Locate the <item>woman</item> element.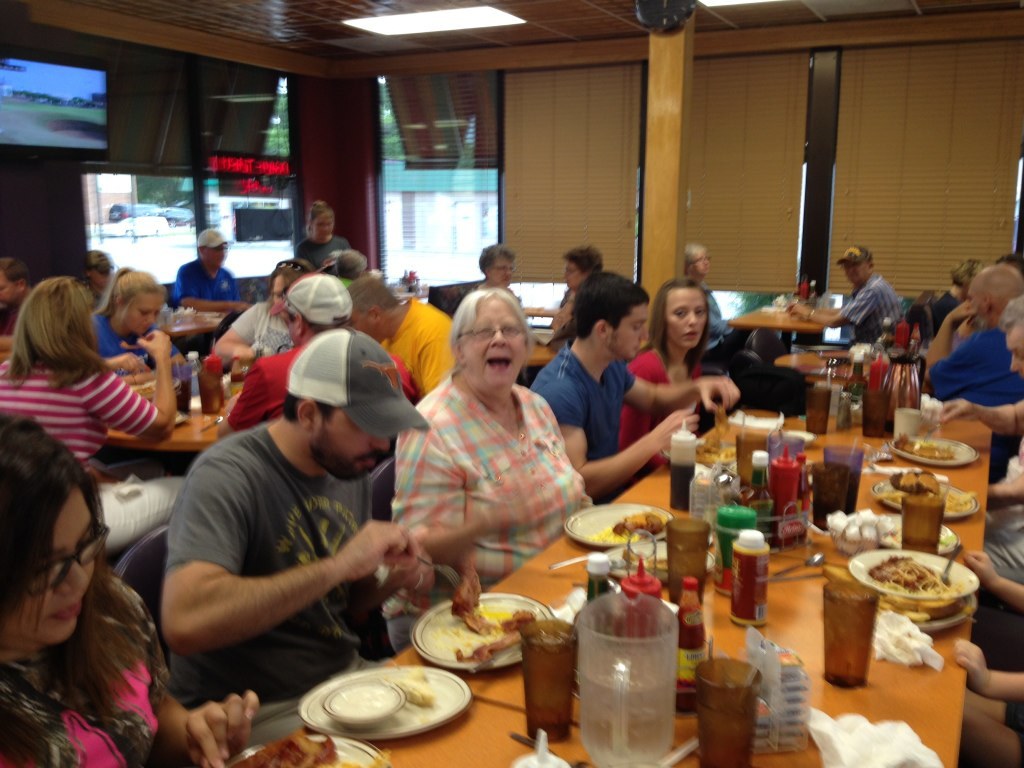
Element bbox: region(613, 271, 714, 470).
